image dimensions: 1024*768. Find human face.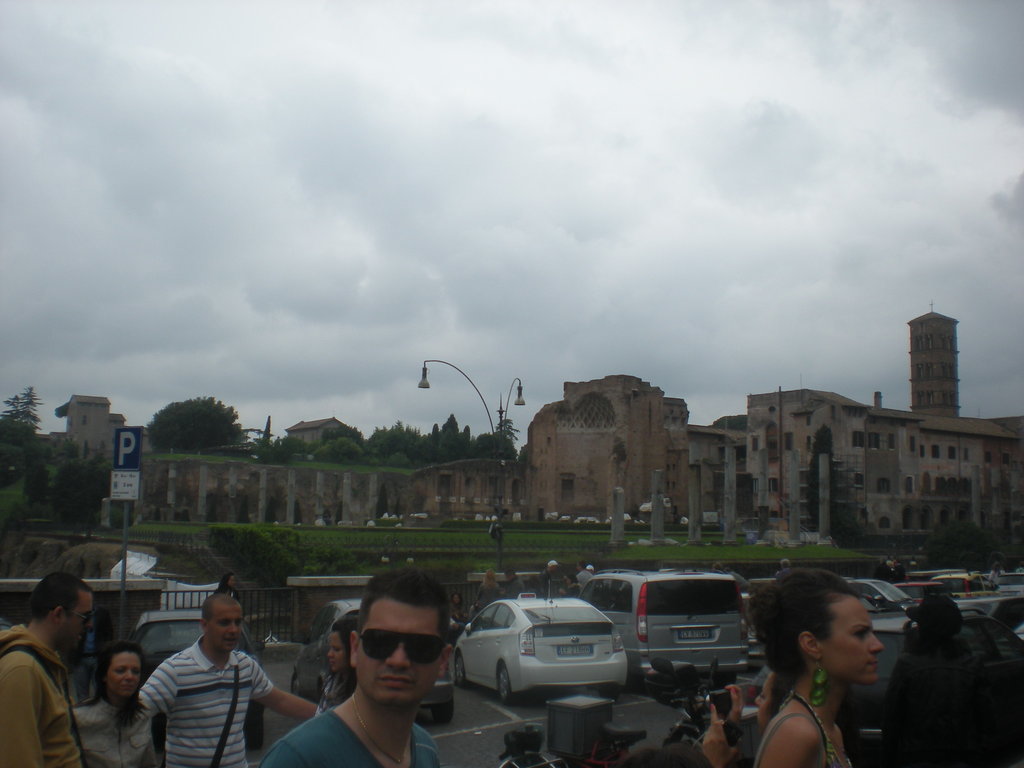
pyautogui.locateOnScreen(822, 596, 884, 683).
